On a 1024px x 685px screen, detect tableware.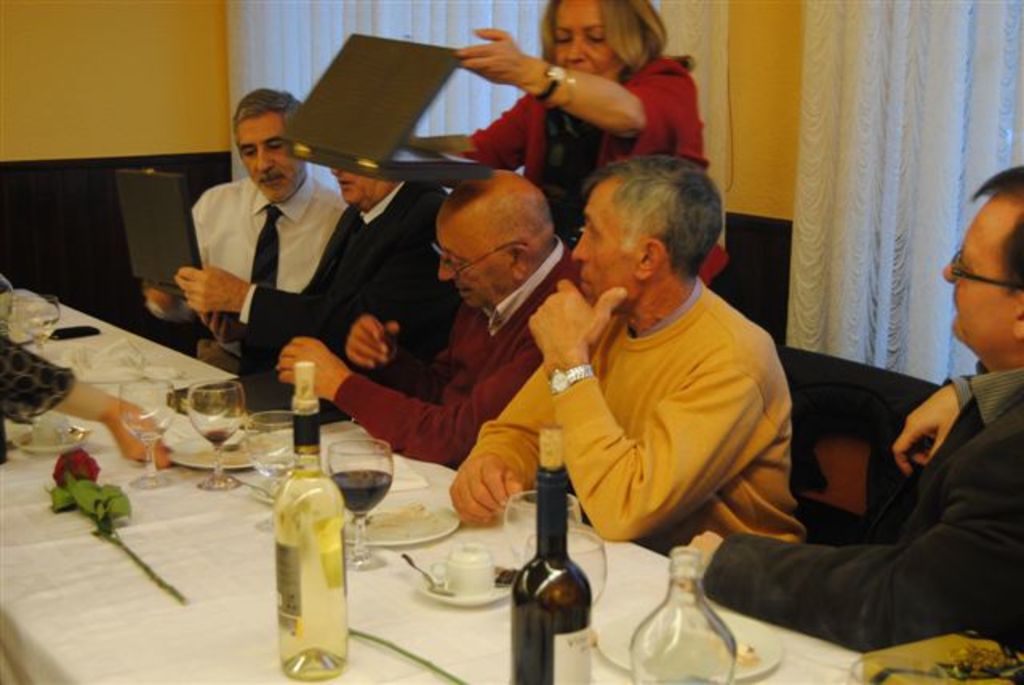
[left=245, top=413, right=299, bottom=496].
